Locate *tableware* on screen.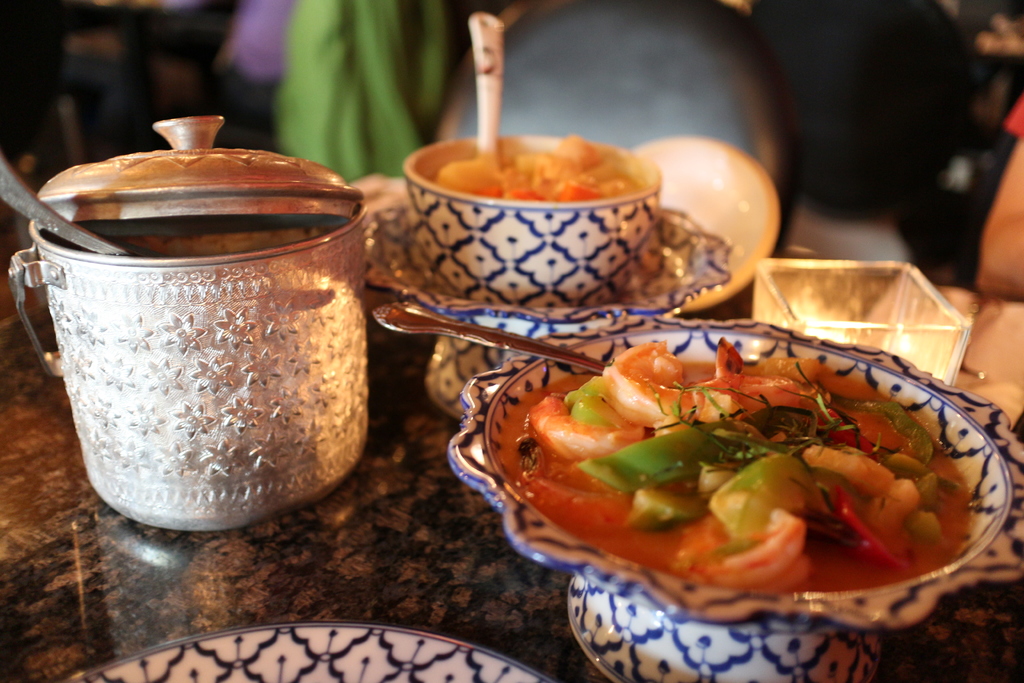
On screen at [left=72, top=623, right=561, bottom=682].
